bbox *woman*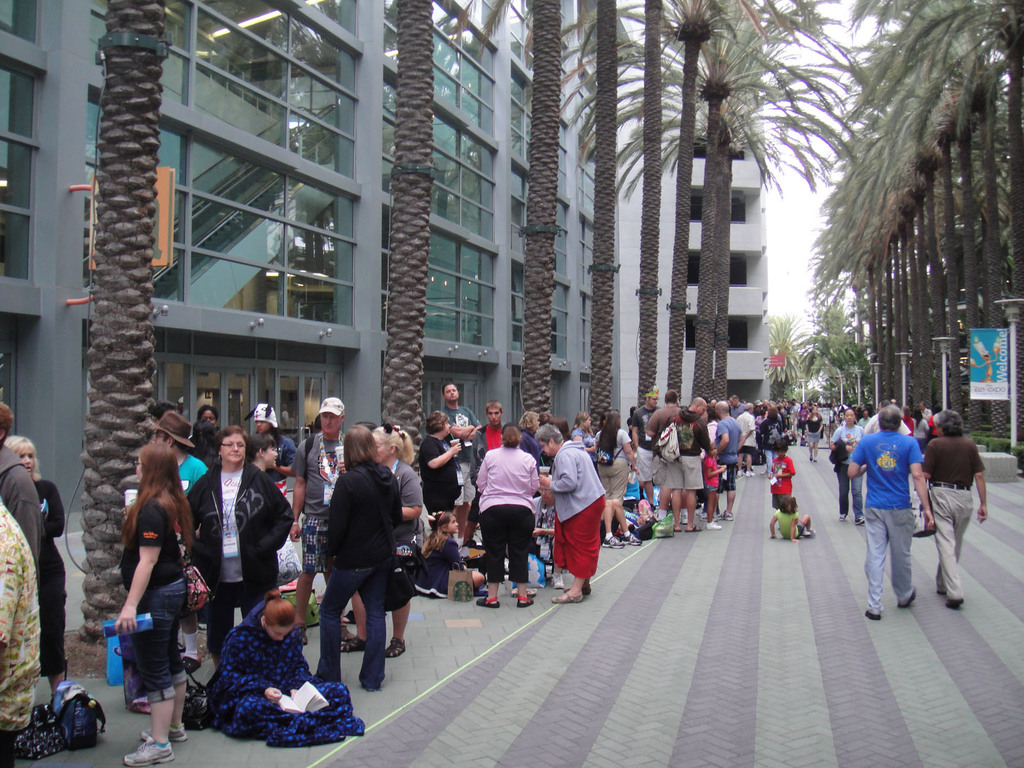
[x1=527, y1=417, x2=598, y2=604]
